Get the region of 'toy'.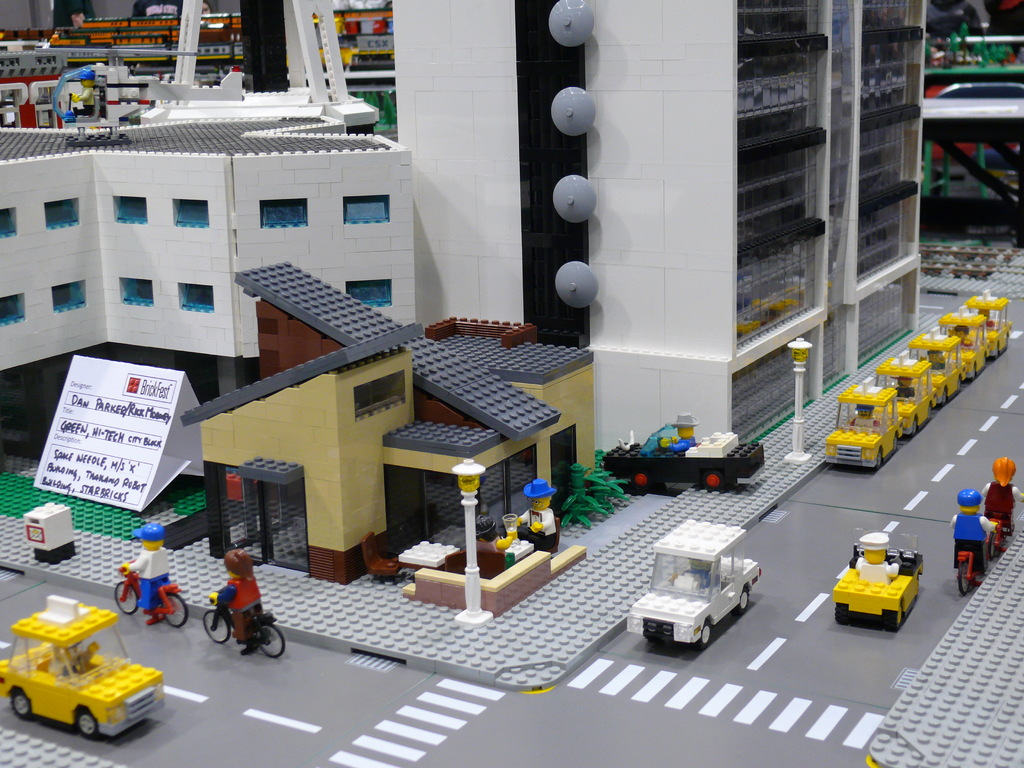
bbox(990, 513, 1019, 556).
